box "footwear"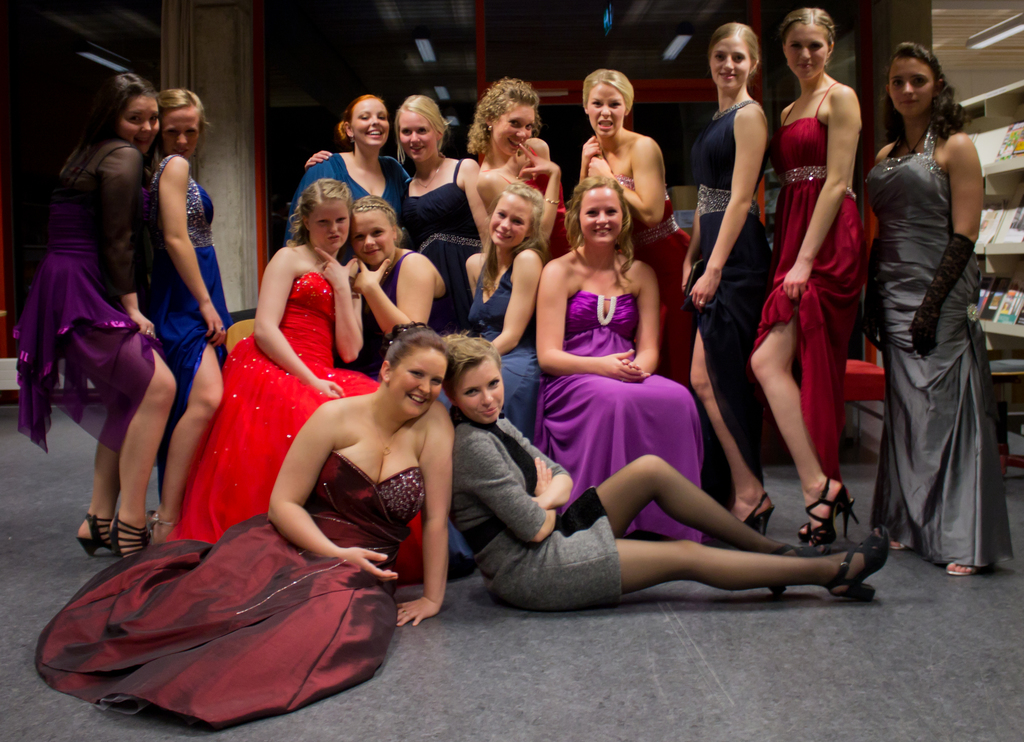
bbox=[107, 522, 145, 559]
